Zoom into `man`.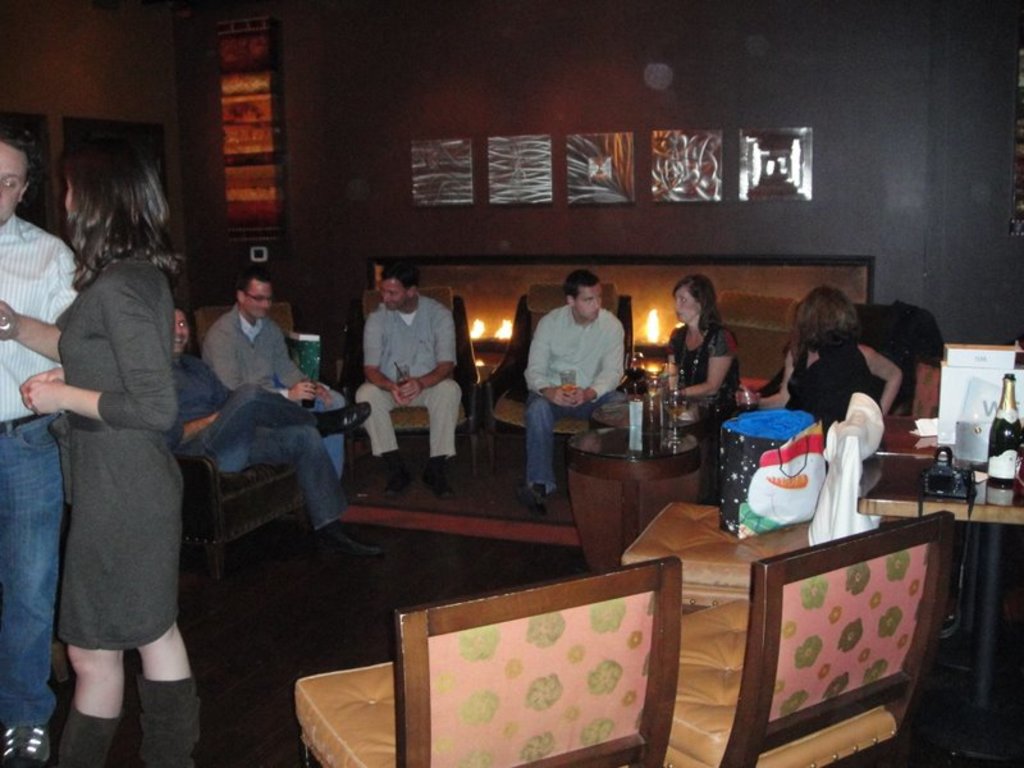
Zoom target: 518 269 641 513.
